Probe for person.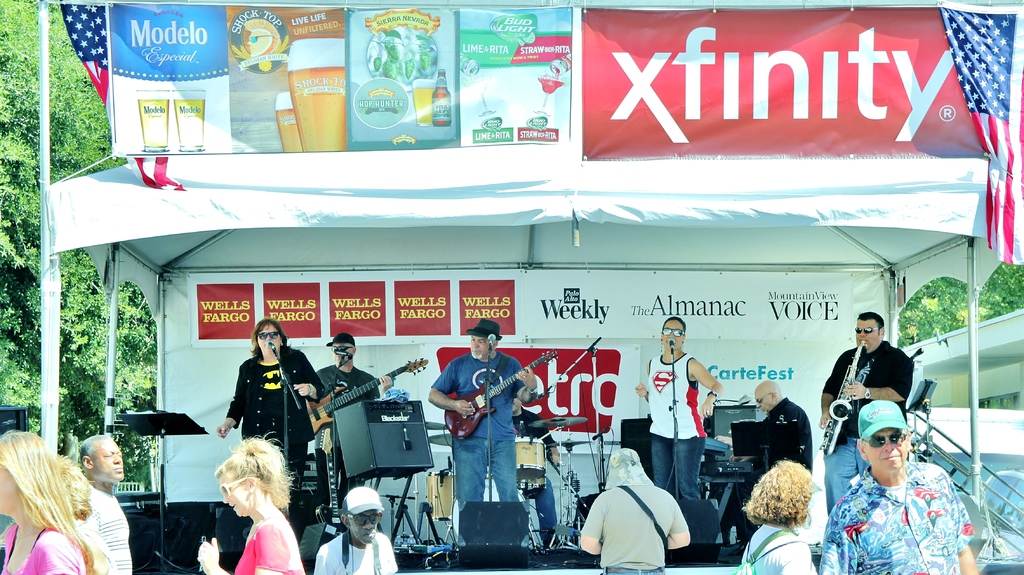
Probe result: rect(635, 316, 724, 503).
